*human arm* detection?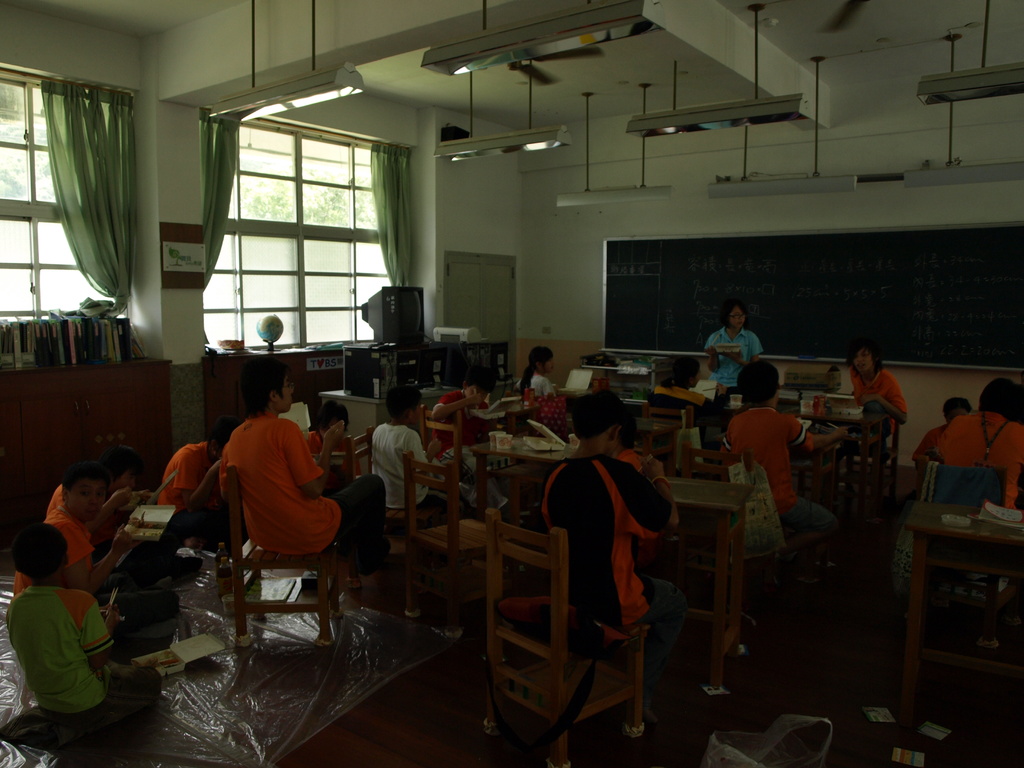
x1=863 y1=377 x2=911 y2=420
